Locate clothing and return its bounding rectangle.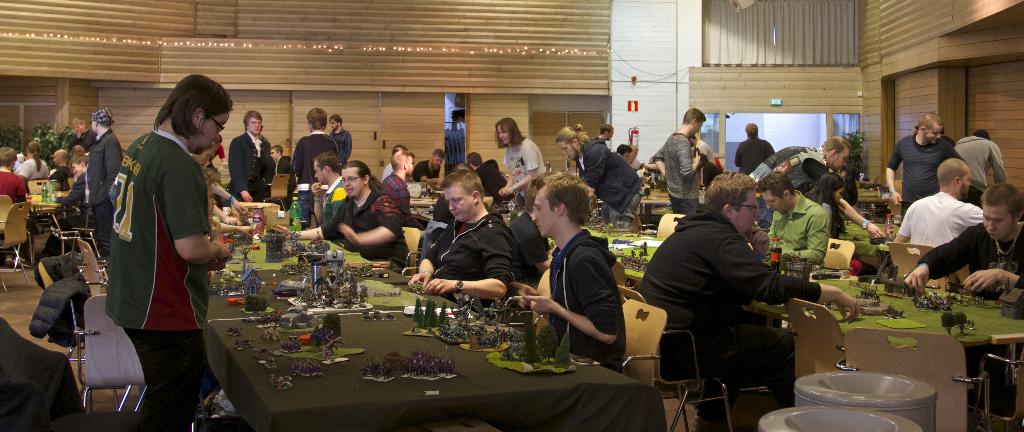
locate(745, 146, 834, 215).
